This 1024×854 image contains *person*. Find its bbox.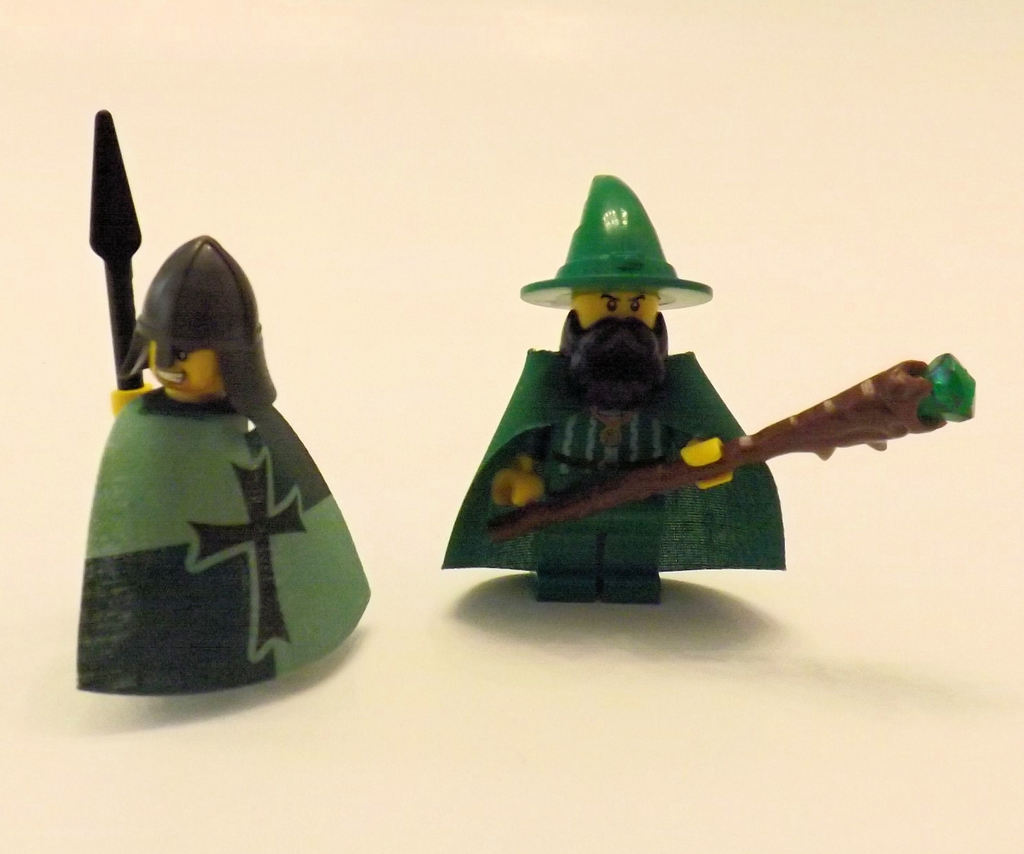
l=447, t=171, r=804, b=605.
